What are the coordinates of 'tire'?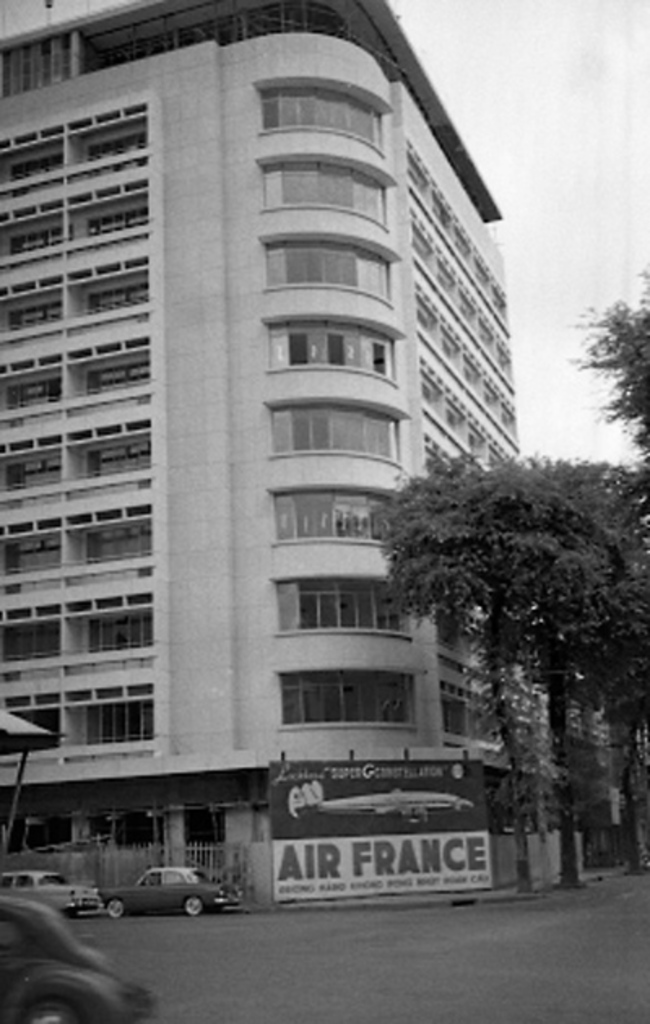
(left=106, top=892, right=124, bottom=917).
